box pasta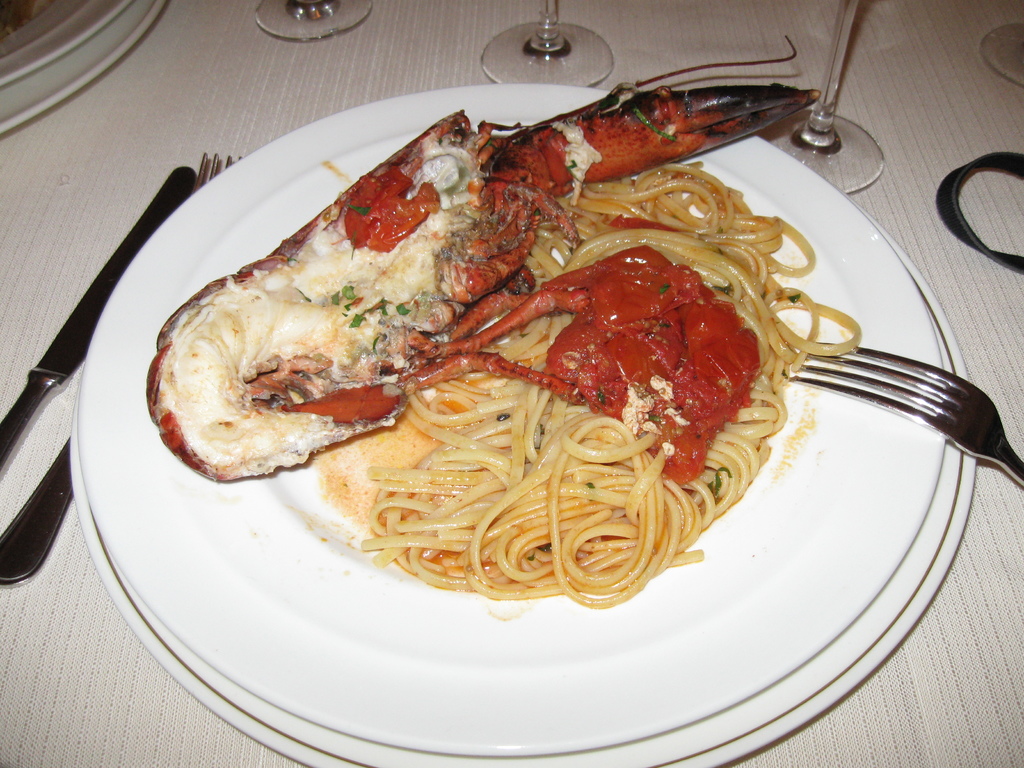
362,165,861,608
